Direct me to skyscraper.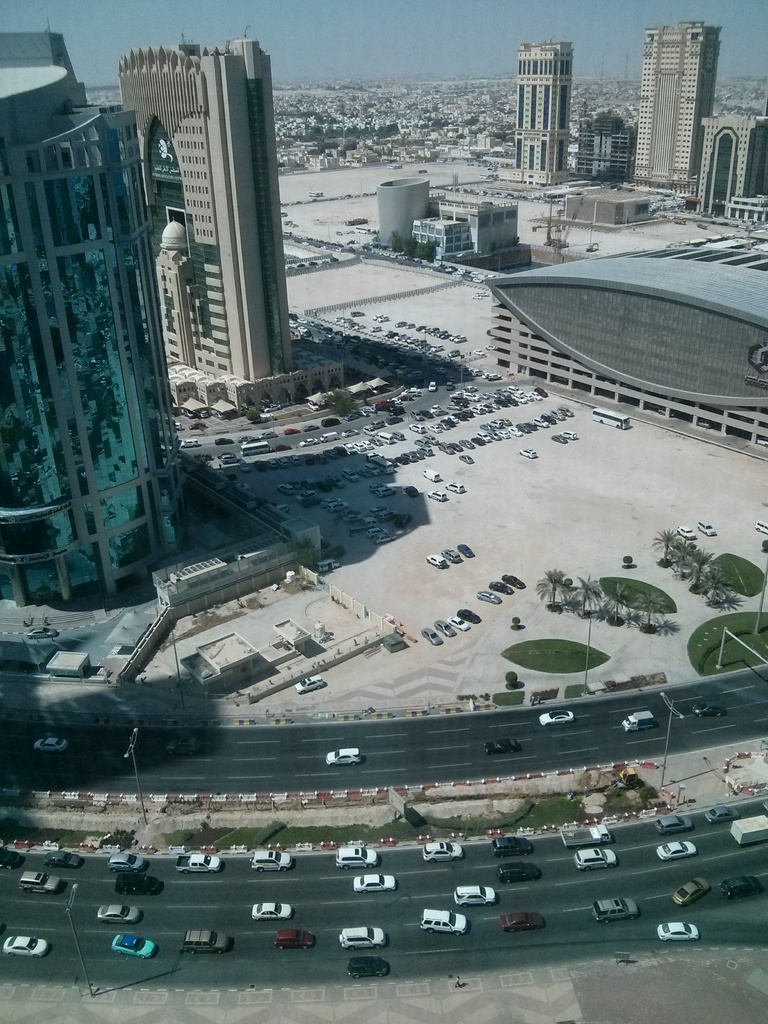
Direction: region(111, 45, 302, 378).
